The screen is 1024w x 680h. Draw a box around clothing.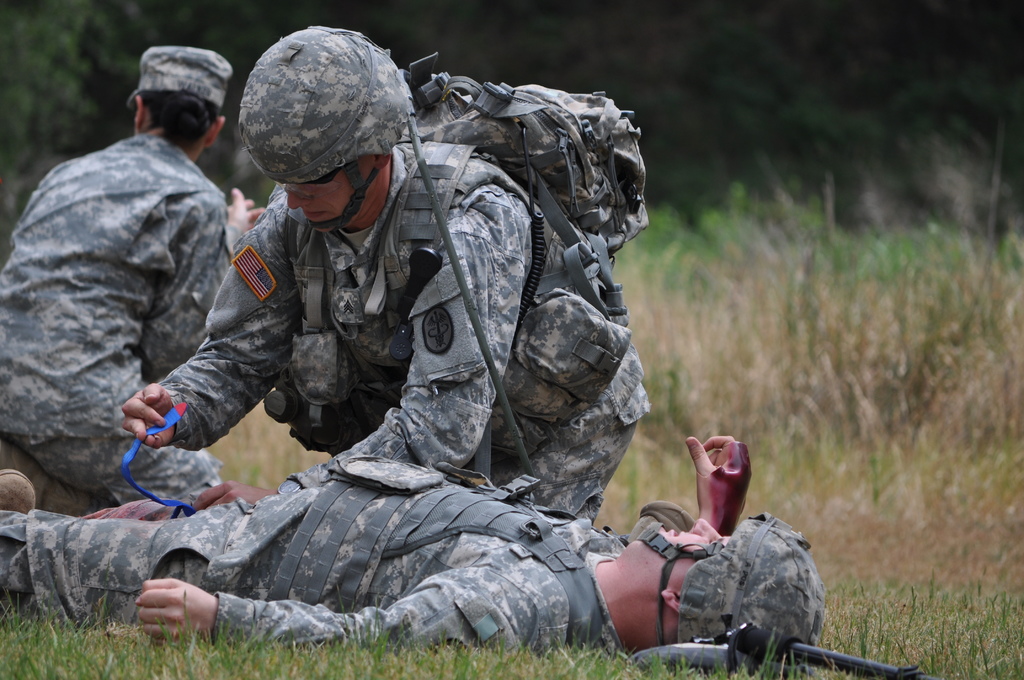
[0,453,843,664].
